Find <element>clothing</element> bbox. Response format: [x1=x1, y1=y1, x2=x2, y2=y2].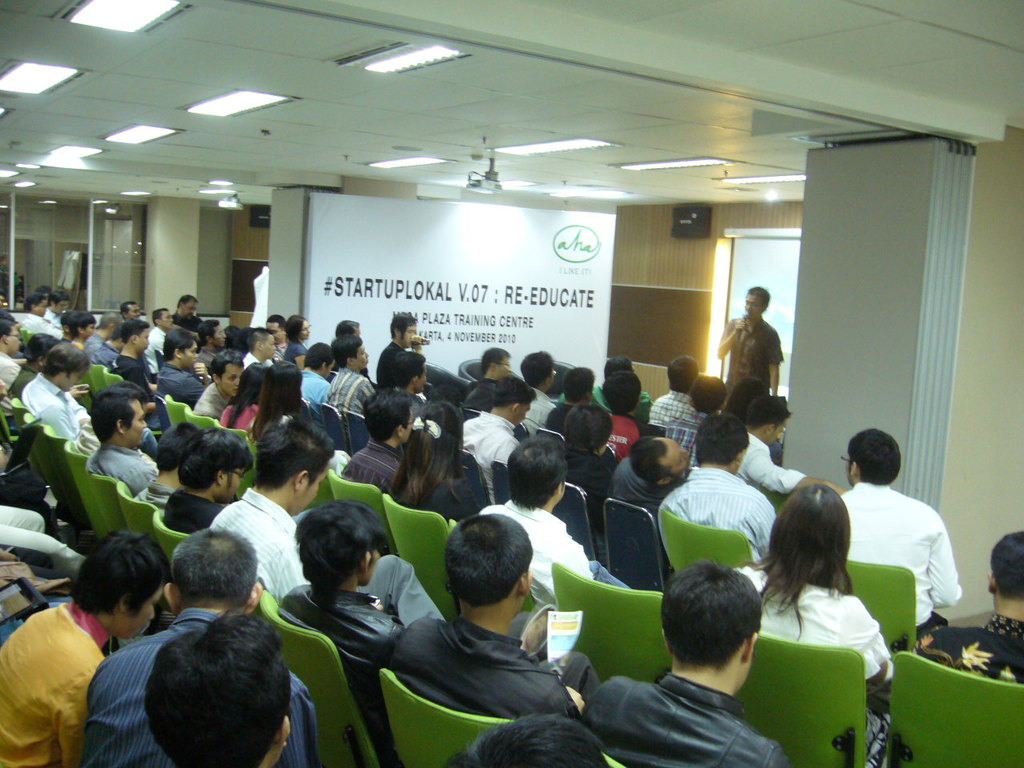
[x1=581, y1=673, x2=789, y2=767].
